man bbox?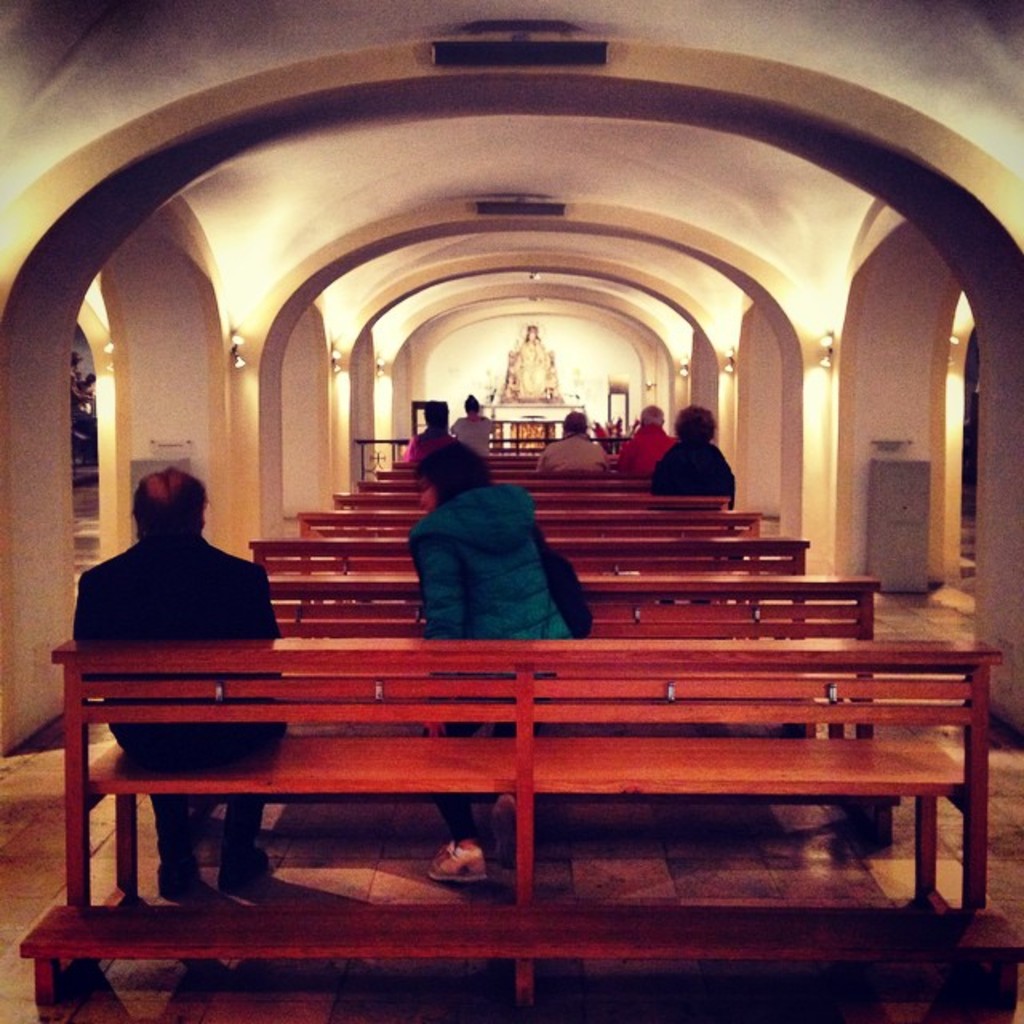
x1=397, y1=395, x2=461, y2=464
